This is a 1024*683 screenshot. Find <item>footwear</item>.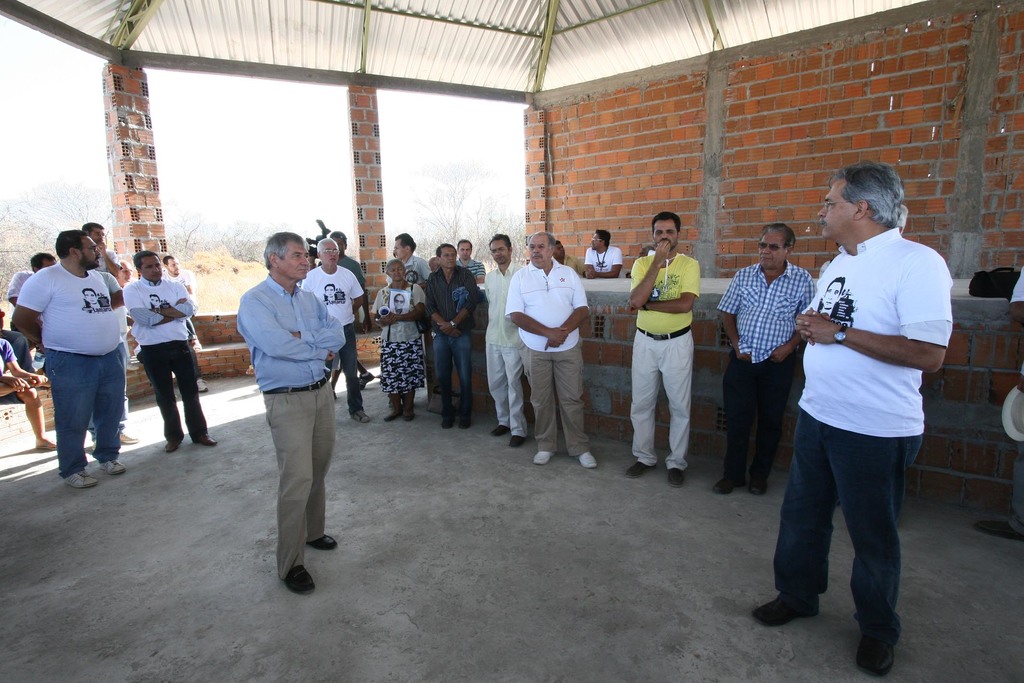
Bounding box: rect(573, 447, 600, 468).
